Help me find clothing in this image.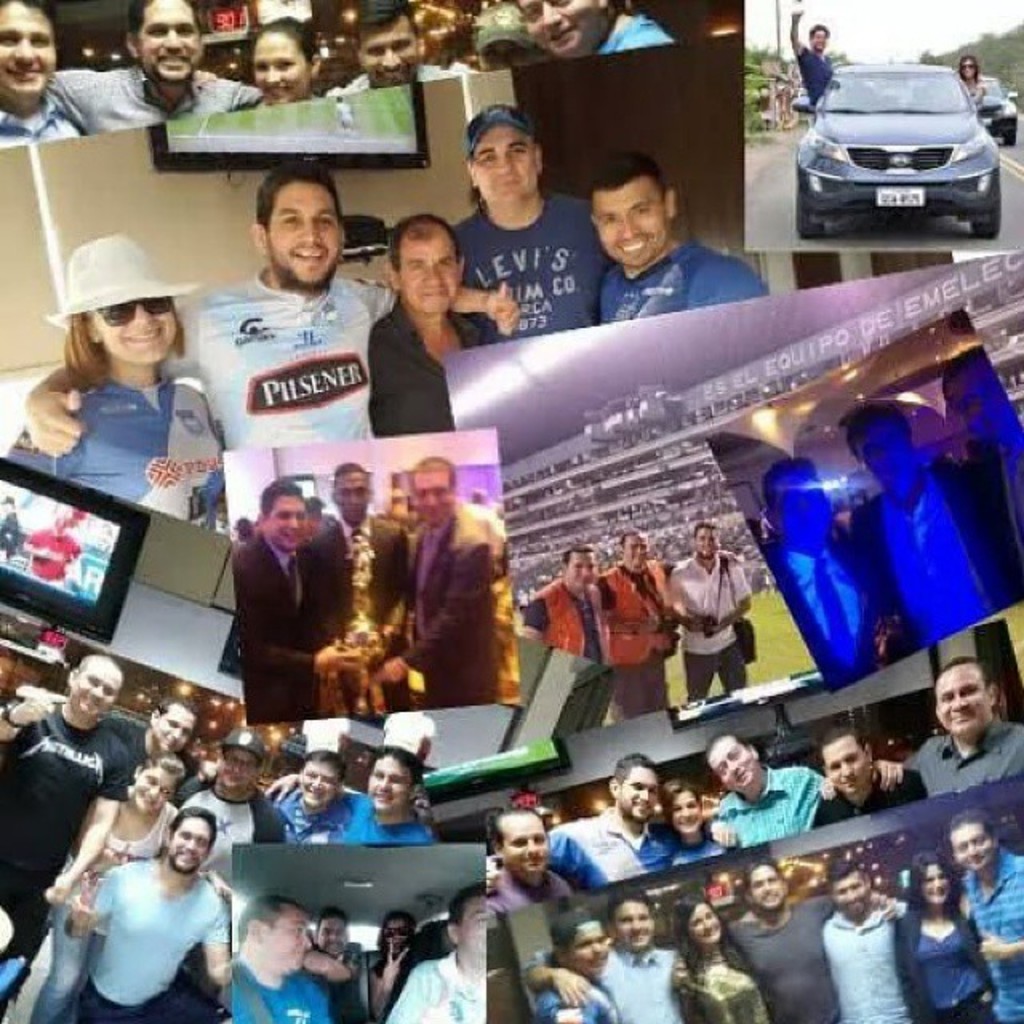
Found it: Rect(669, 547, 750, 690).
